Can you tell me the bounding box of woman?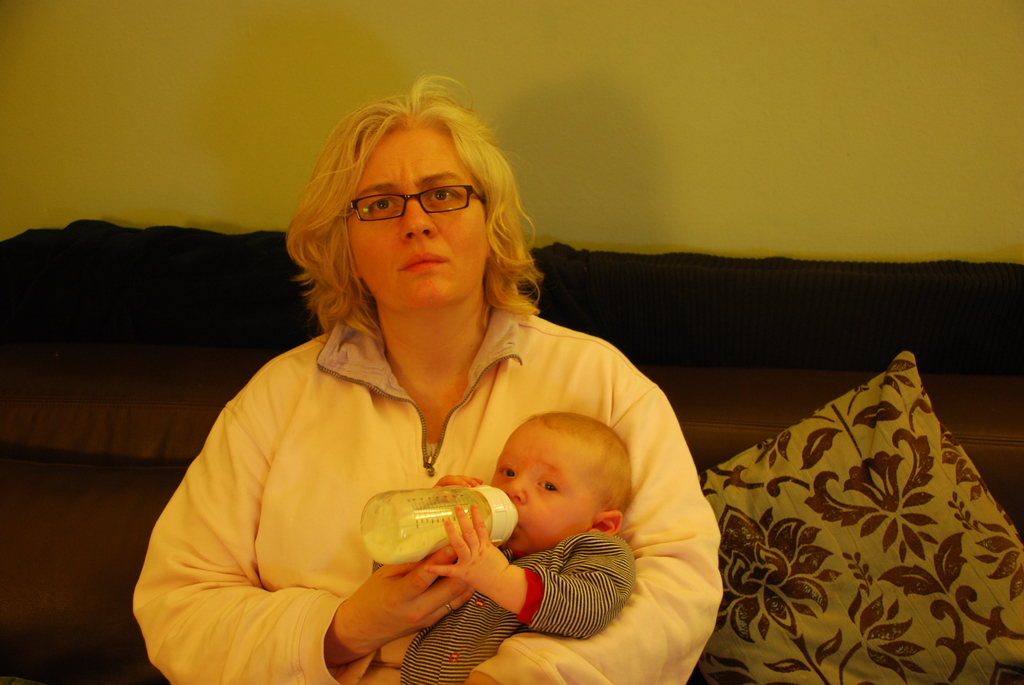
131,93,754,672.
